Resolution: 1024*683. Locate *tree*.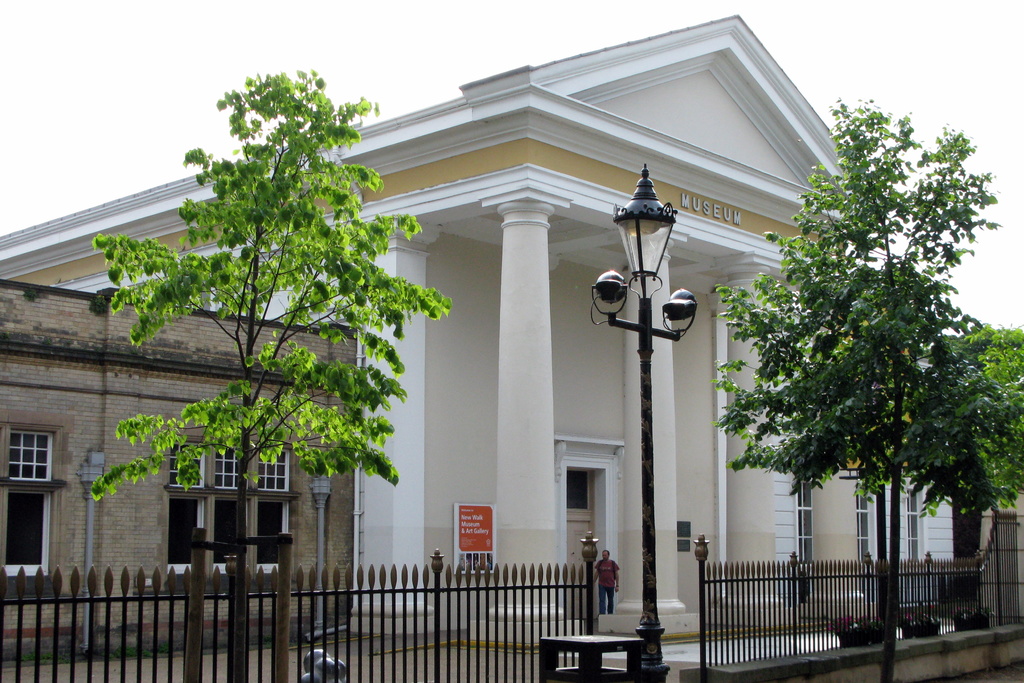
{"x1": 739, "y1": 96, "x2": 998, "y2": 581}.
